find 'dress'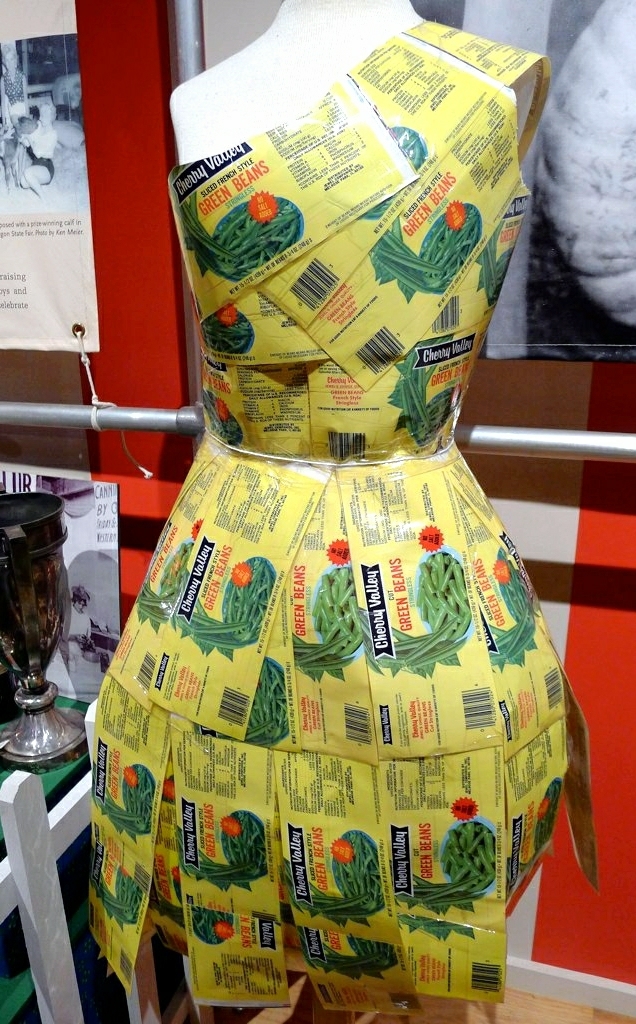
region(96, 17, 599, 1008)
